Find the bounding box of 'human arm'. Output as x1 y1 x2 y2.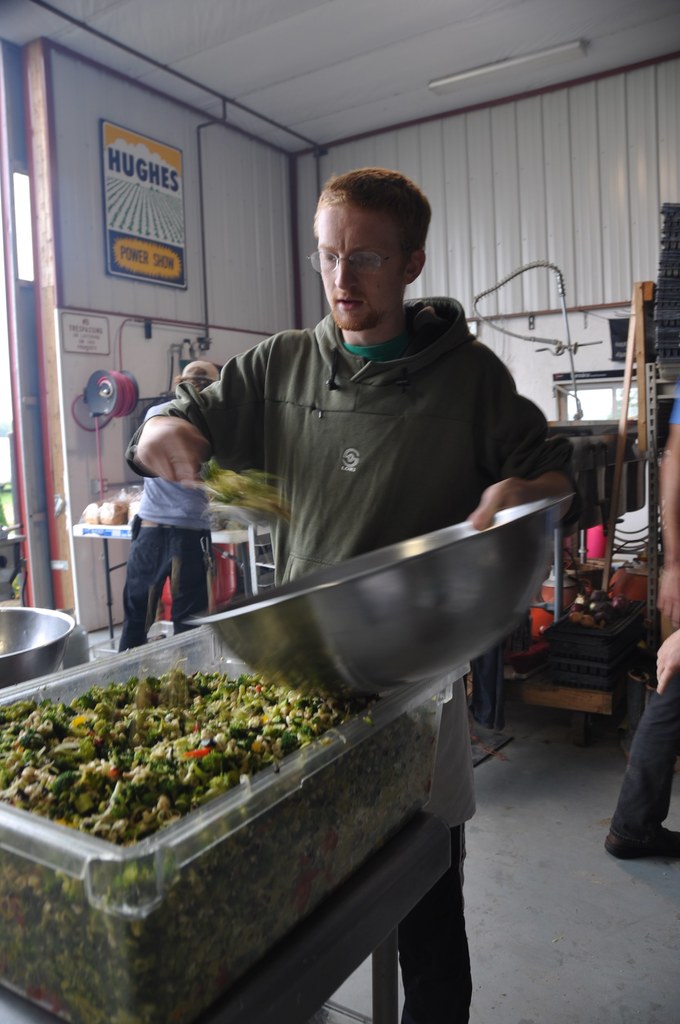
649 392 679 625.
